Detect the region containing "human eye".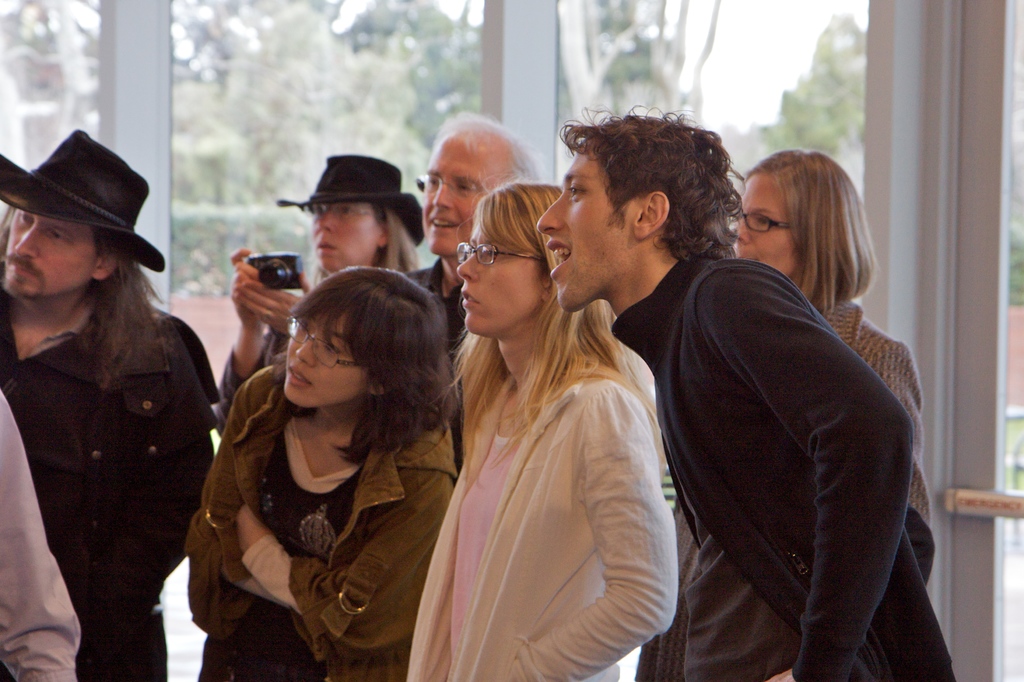
[x1=298, y1=322, x2=312, y2=338].
